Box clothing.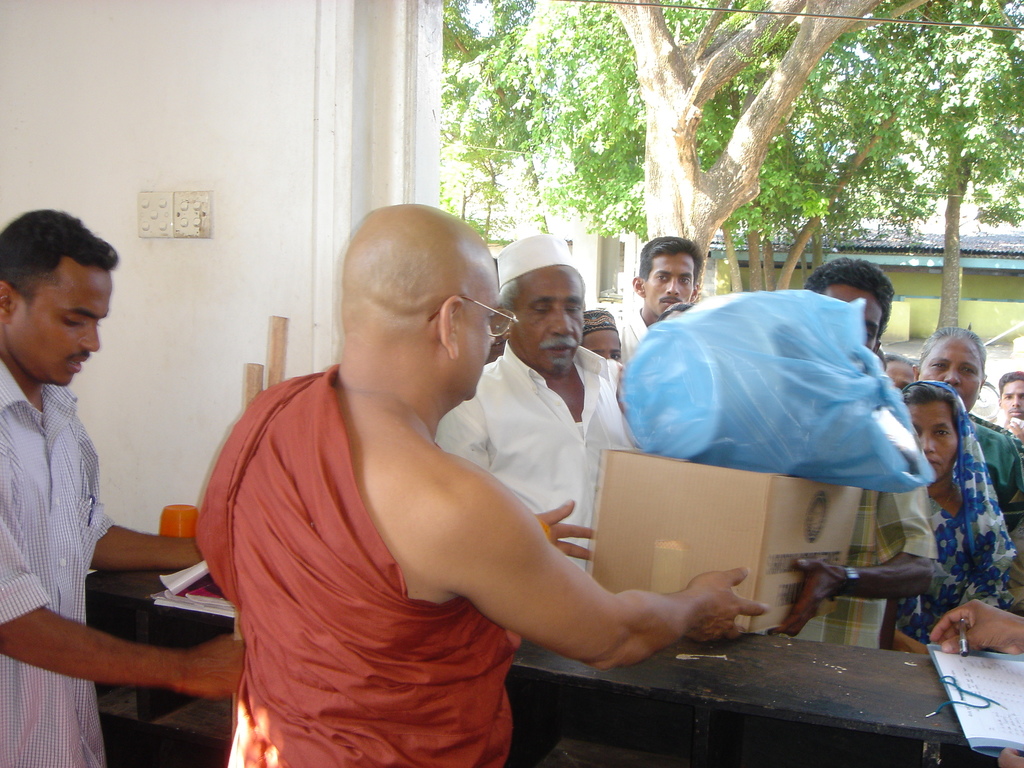
BBox(995, 415, 1023, 440).
